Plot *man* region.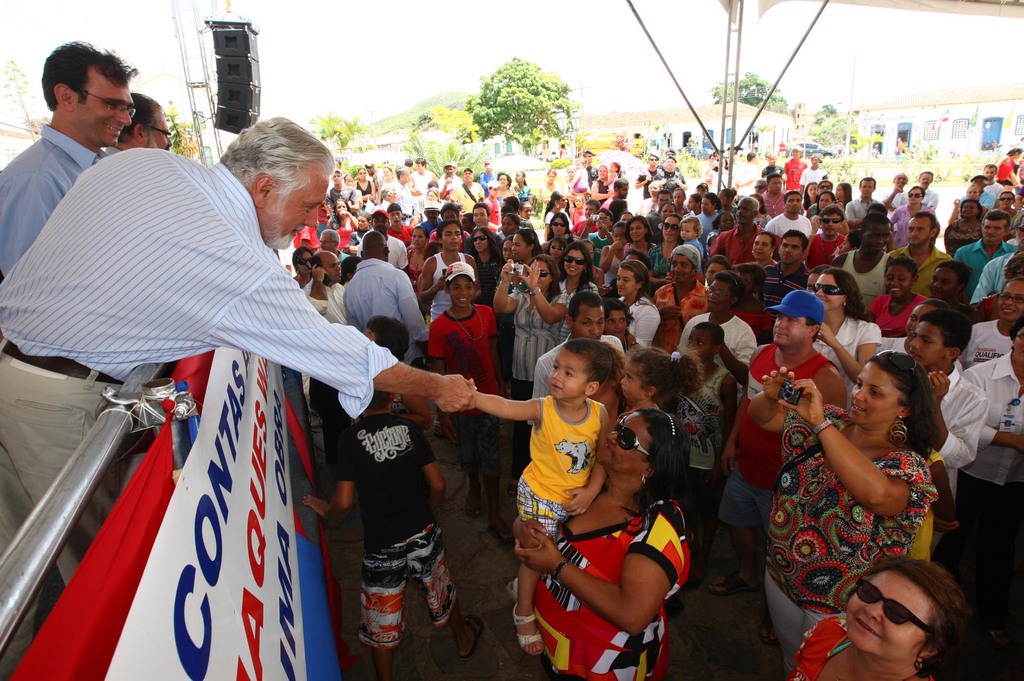
Plotted at bbox=[415, 220, 477, 318].
